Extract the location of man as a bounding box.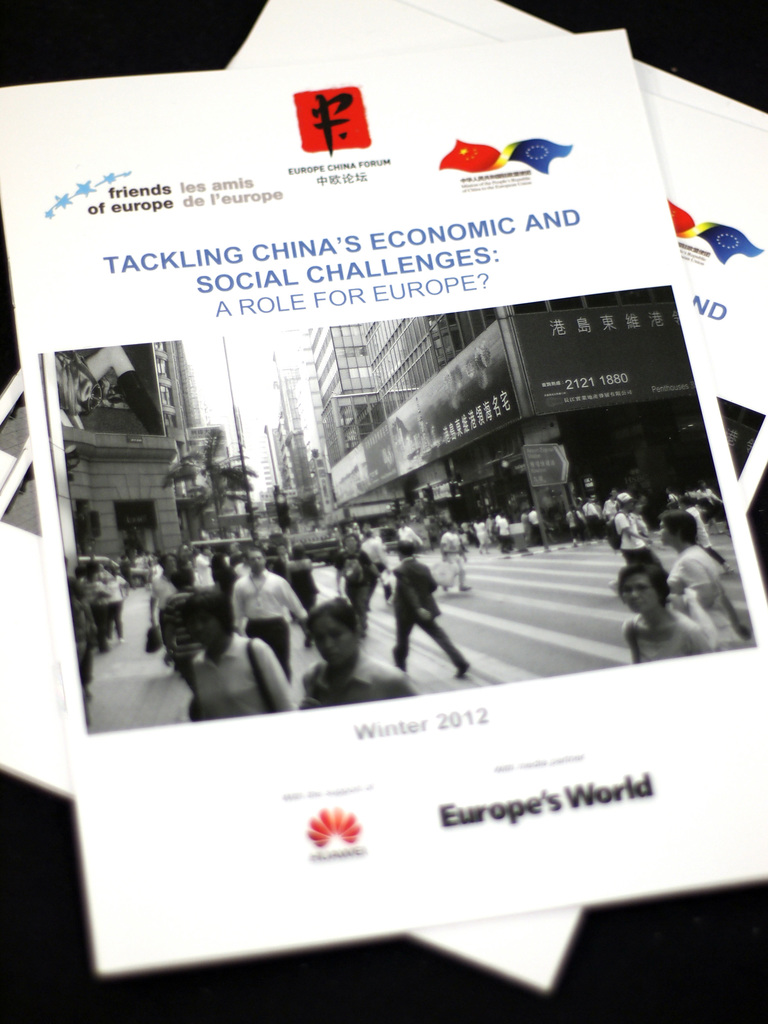
BBox(392, 547, 472, 679).
